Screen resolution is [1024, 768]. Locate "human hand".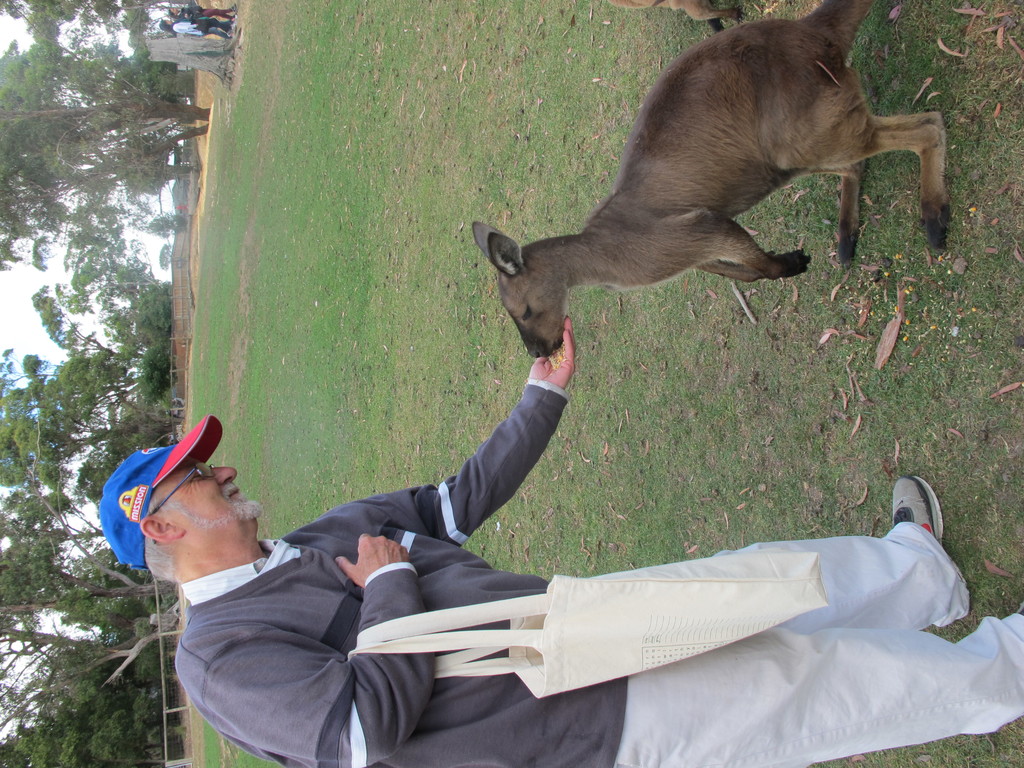
box=[333, 532, 410, 590].
